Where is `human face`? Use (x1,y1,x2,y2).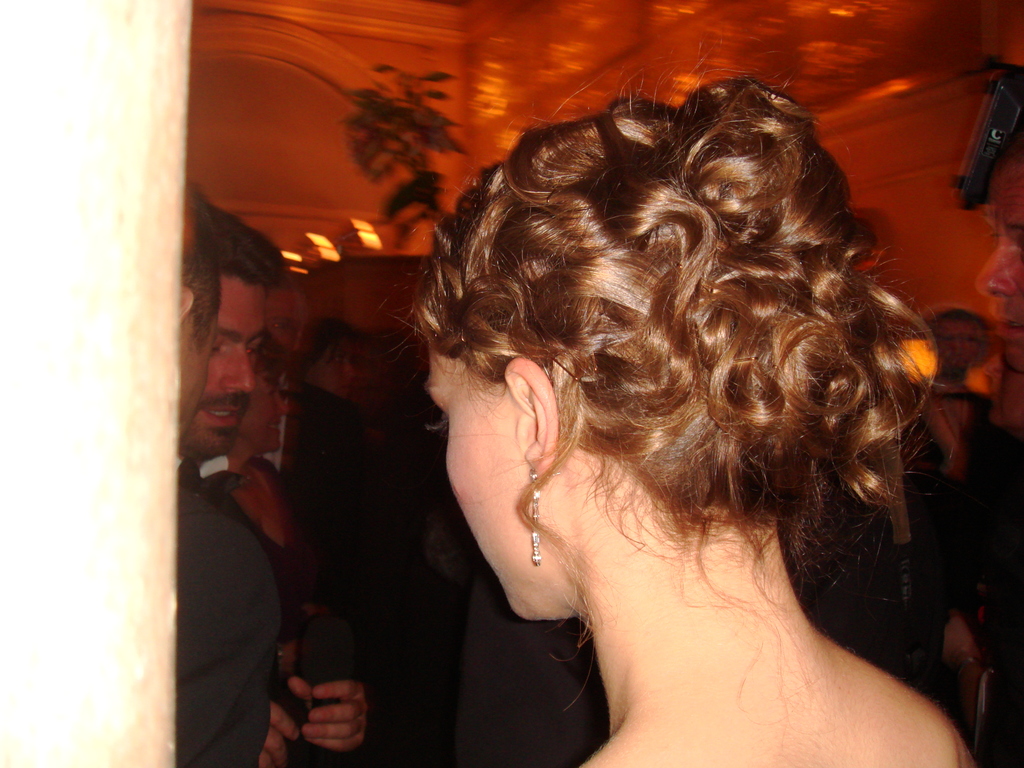
(265,290,306,373).
